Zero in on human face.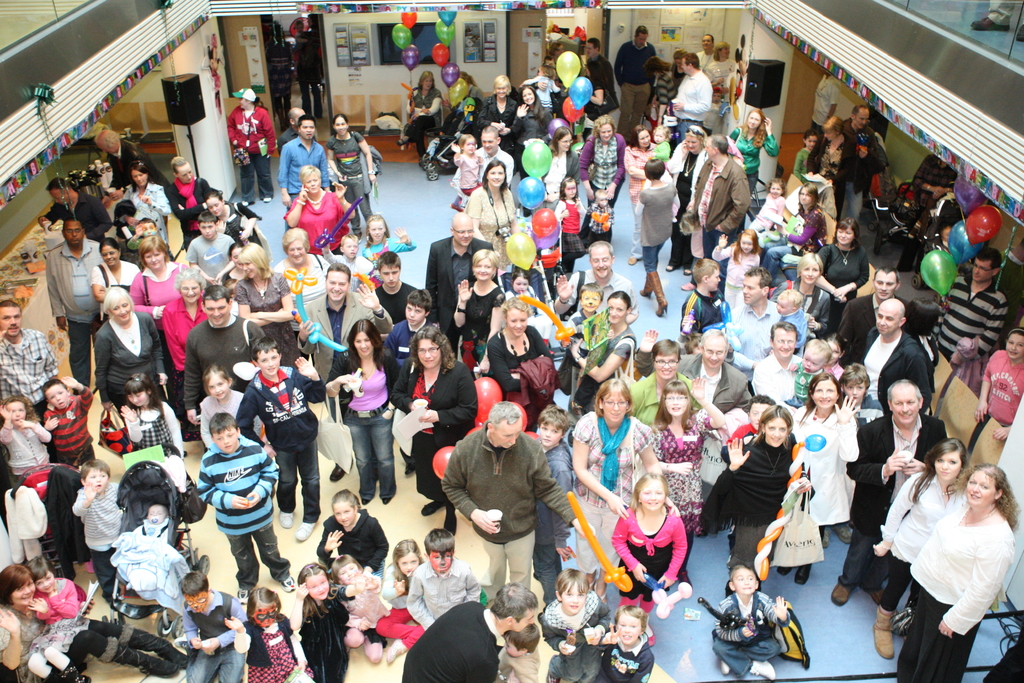
Zeroed in: l=619, t=618, r=640, b=643.
